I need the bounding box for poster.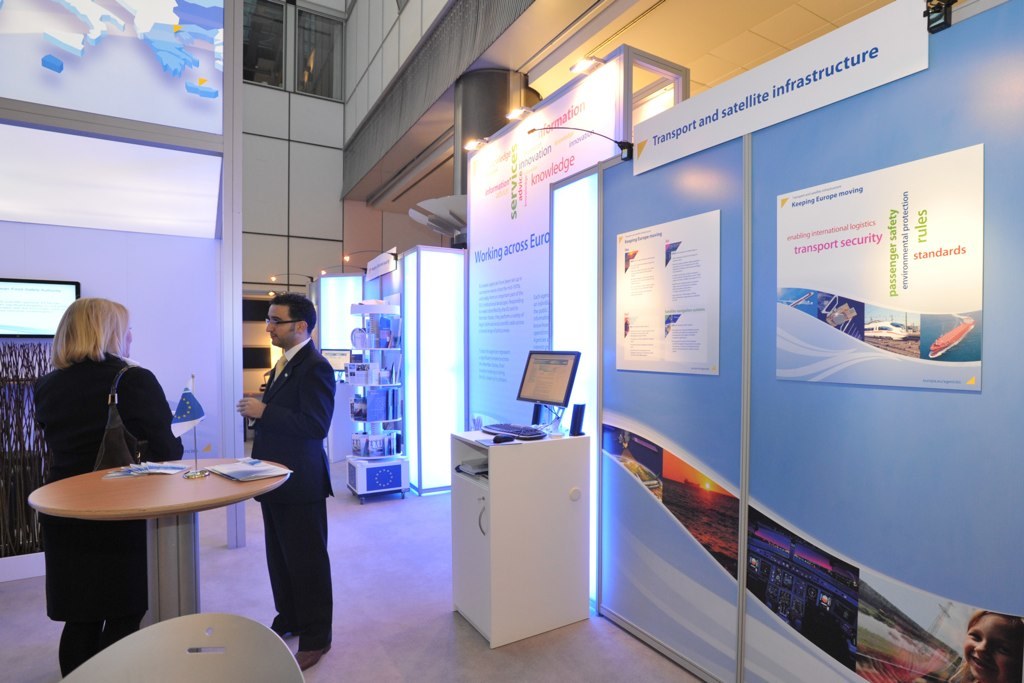
Here it is: region(776, 146, 986, 392).
